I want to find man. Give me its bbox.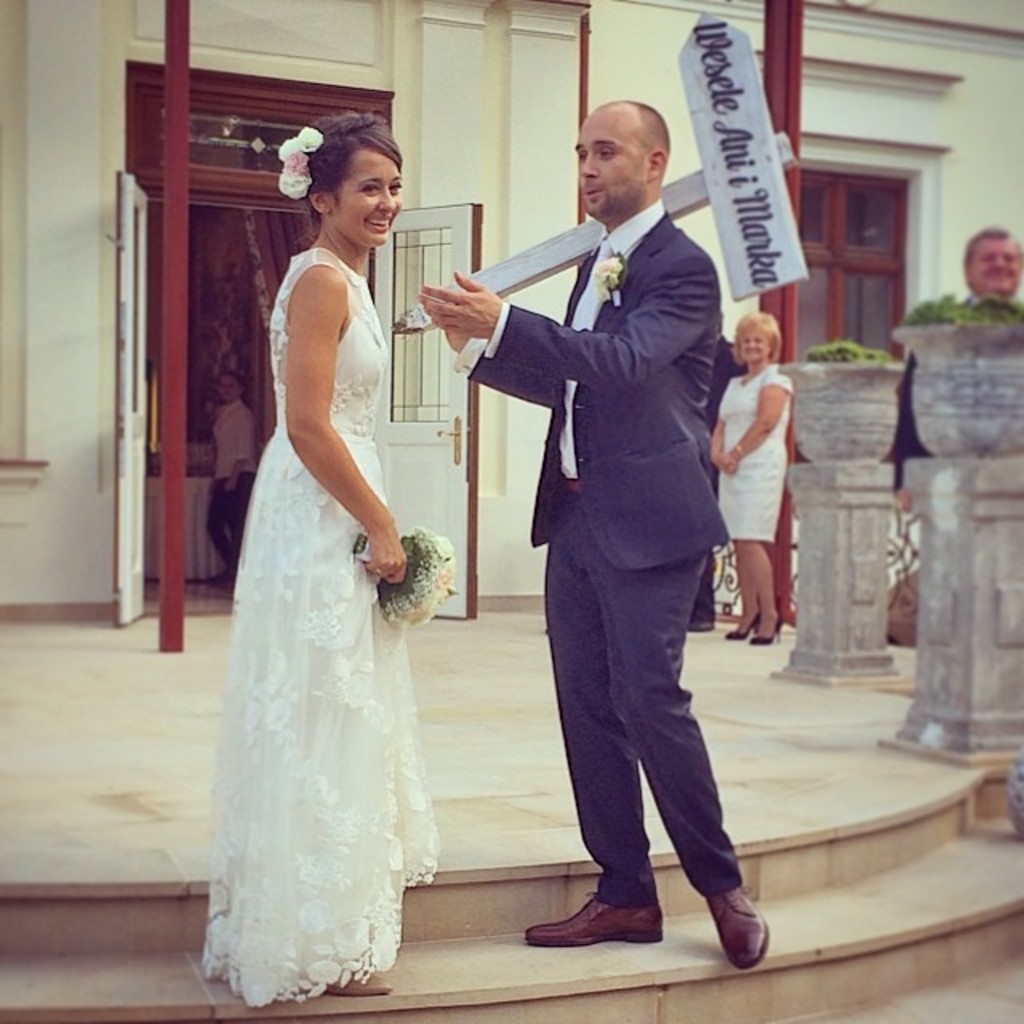
483/130/762/973.
